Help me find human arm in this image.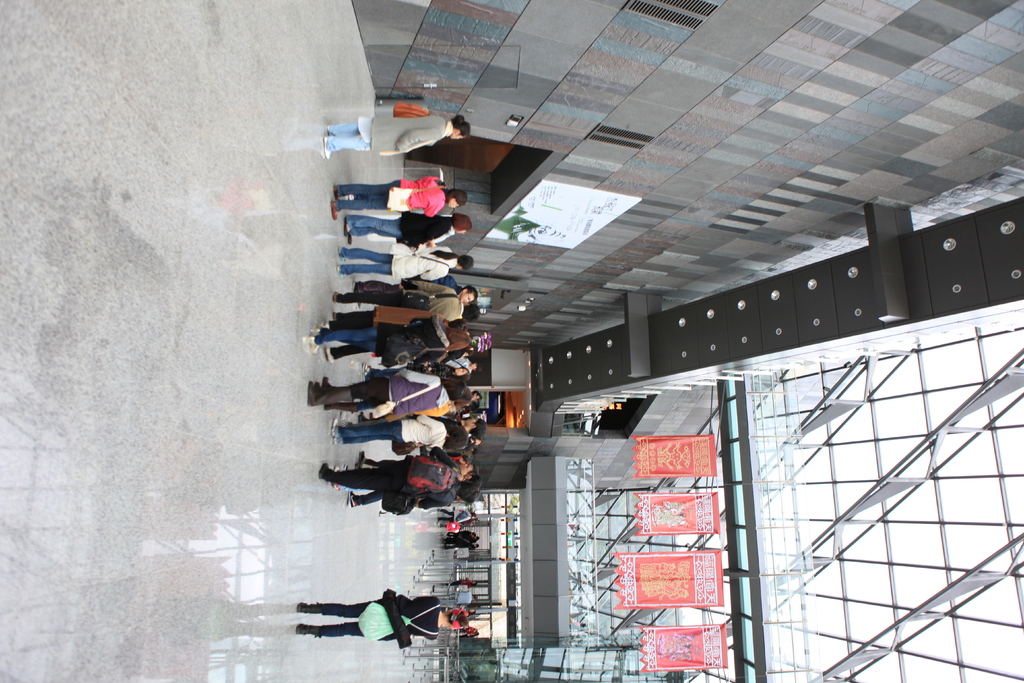
Found it: region(416, 262, 451, 282).
